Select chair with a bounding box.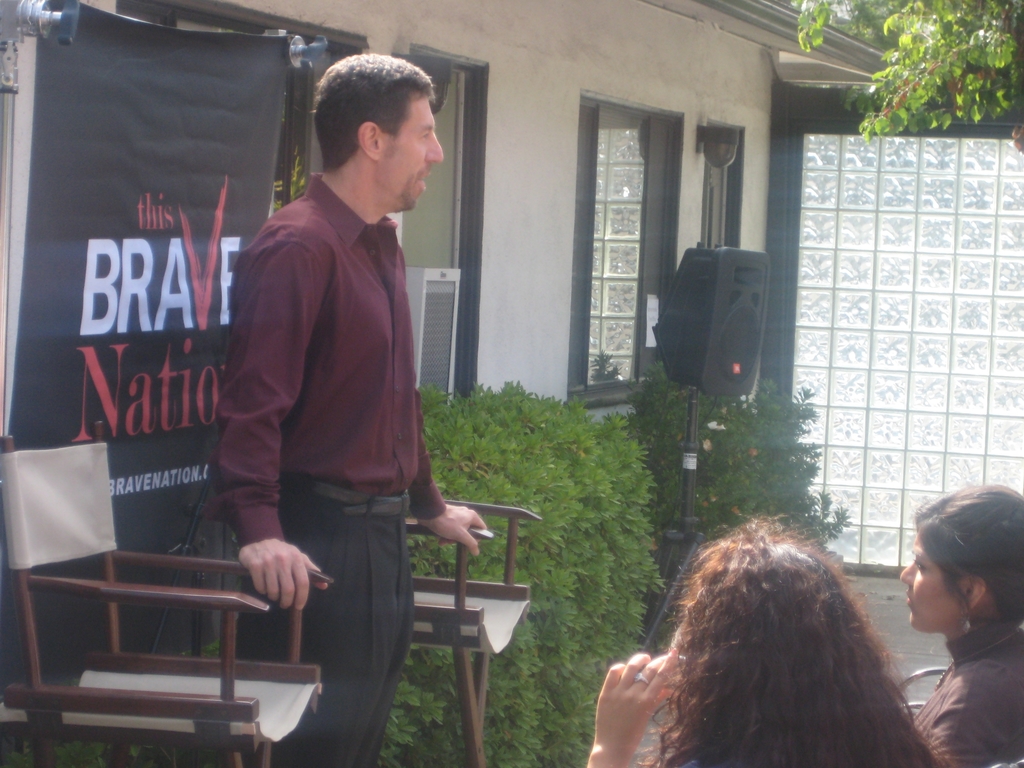
detection(12, 502, 327, 756).
